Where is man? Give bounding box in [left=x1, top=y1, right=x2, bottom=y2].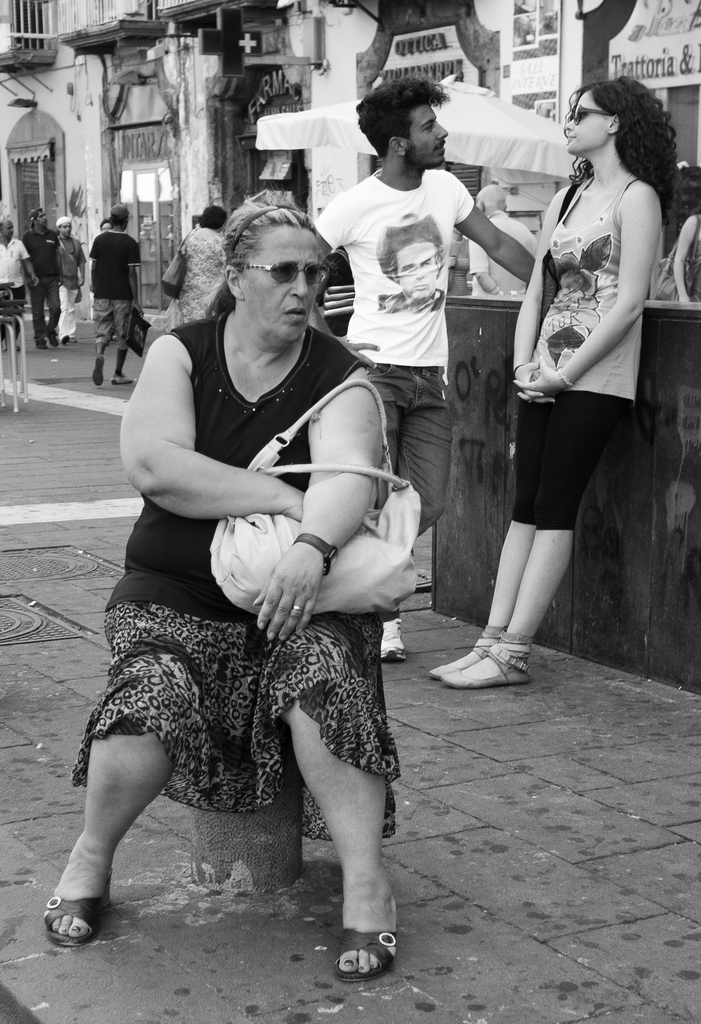
[left=376, top=209, right=451, bottom=332].
